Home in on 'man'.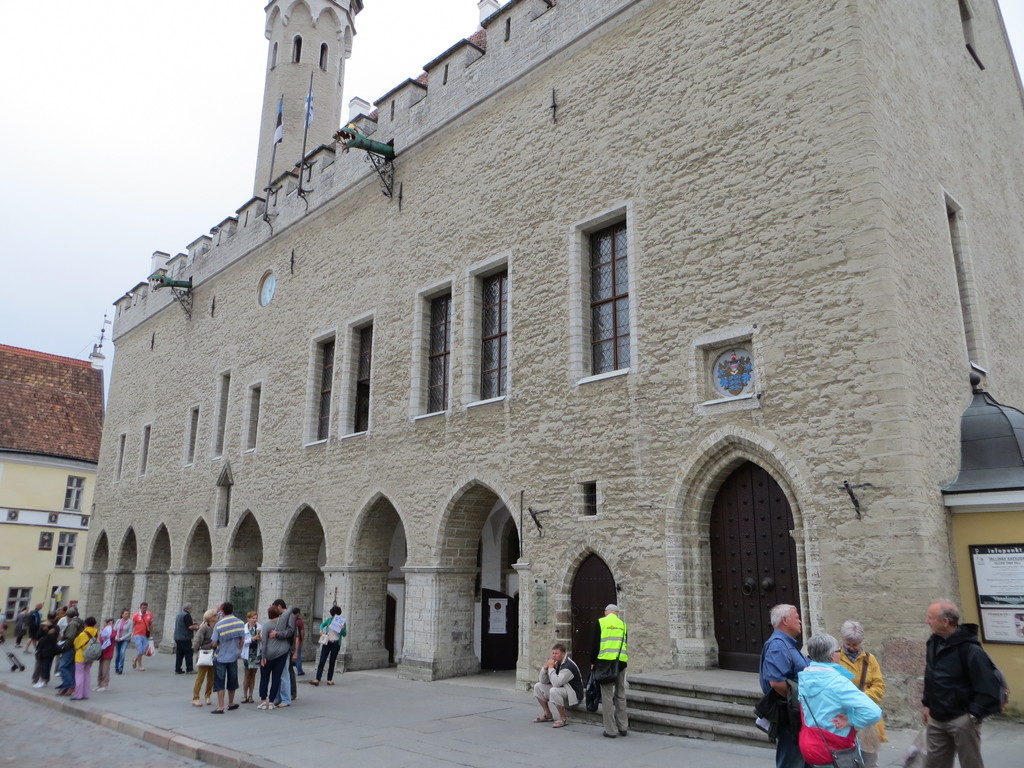
Homed in at 170 600 201 672.
